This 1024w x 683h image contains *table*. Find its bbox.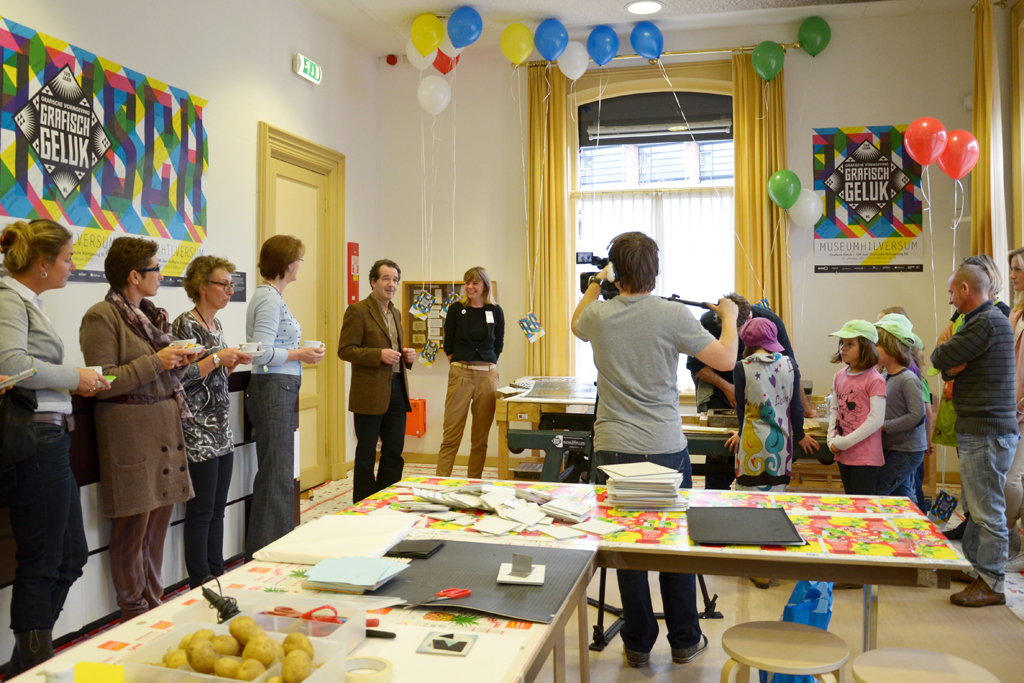
bbox(679, 388, 828, 499).
